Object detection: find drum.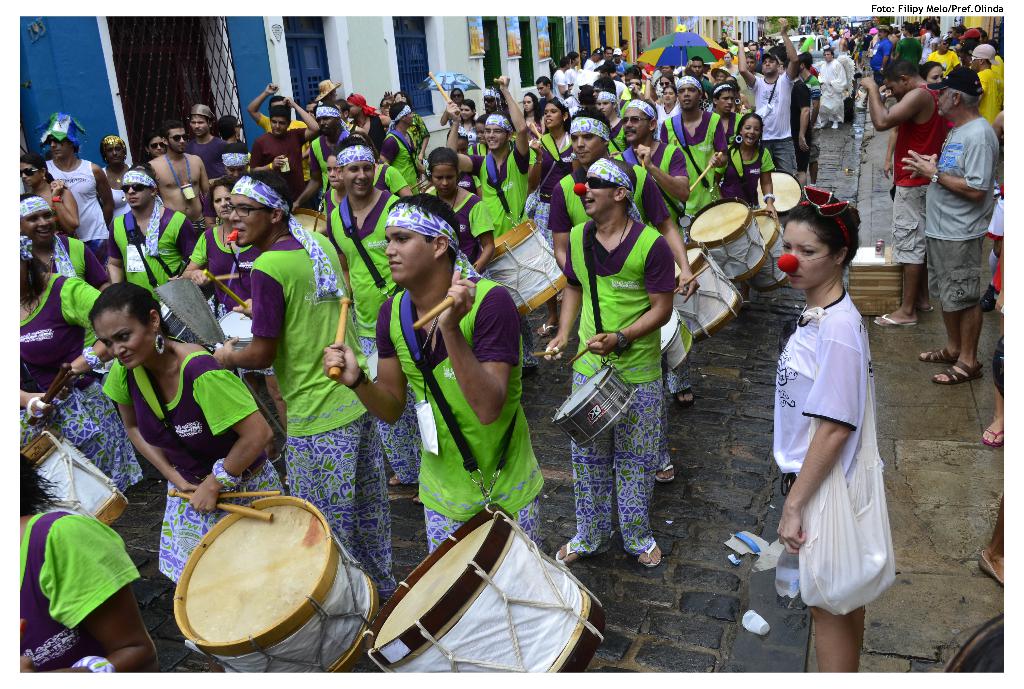
locate(482, 216, 572, 325).
